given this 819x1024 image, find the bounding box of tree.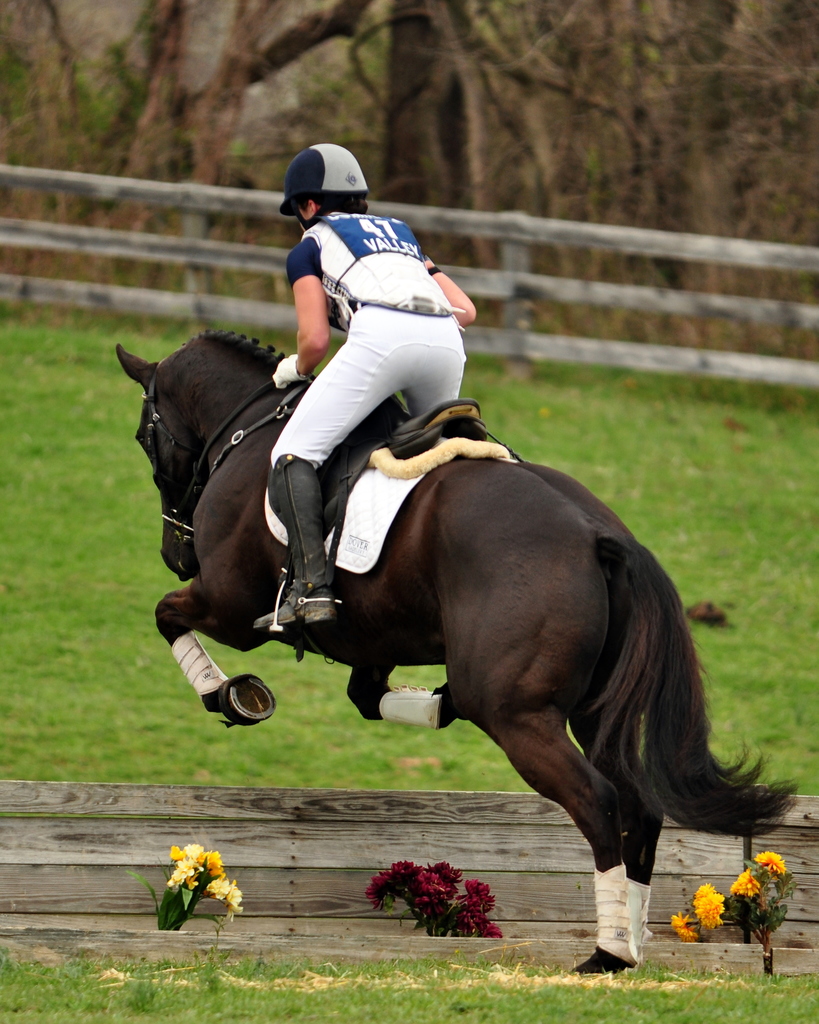
{"left": 657, "top": 0, "right": 818, "bottom": 314}.
